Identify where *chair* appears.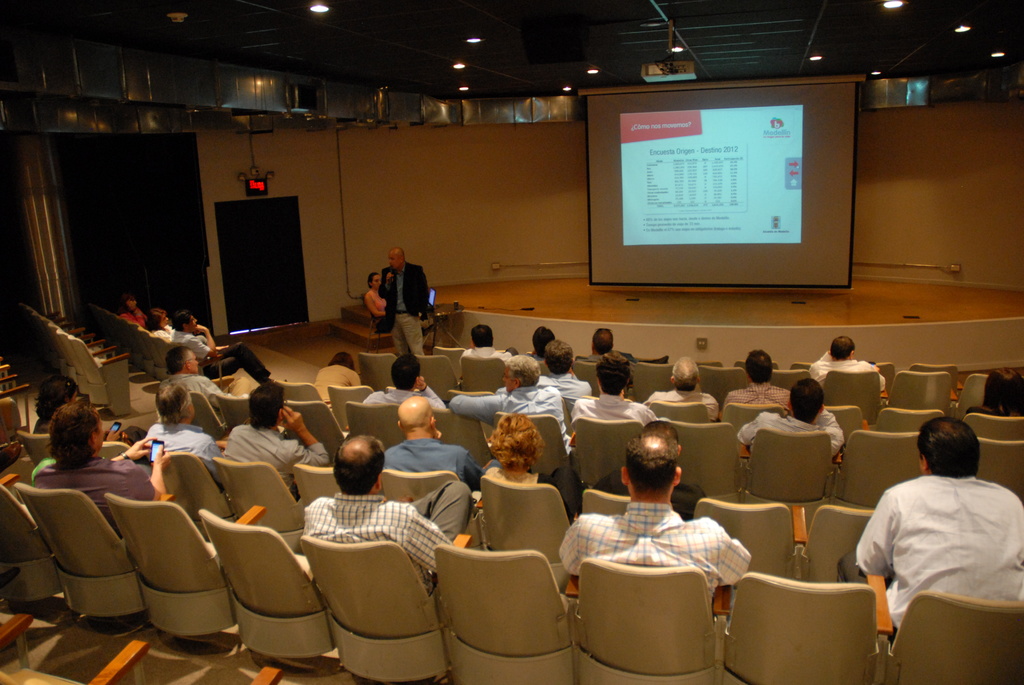
Appears at x1=735, y1=361, x2=780, y2=368.
